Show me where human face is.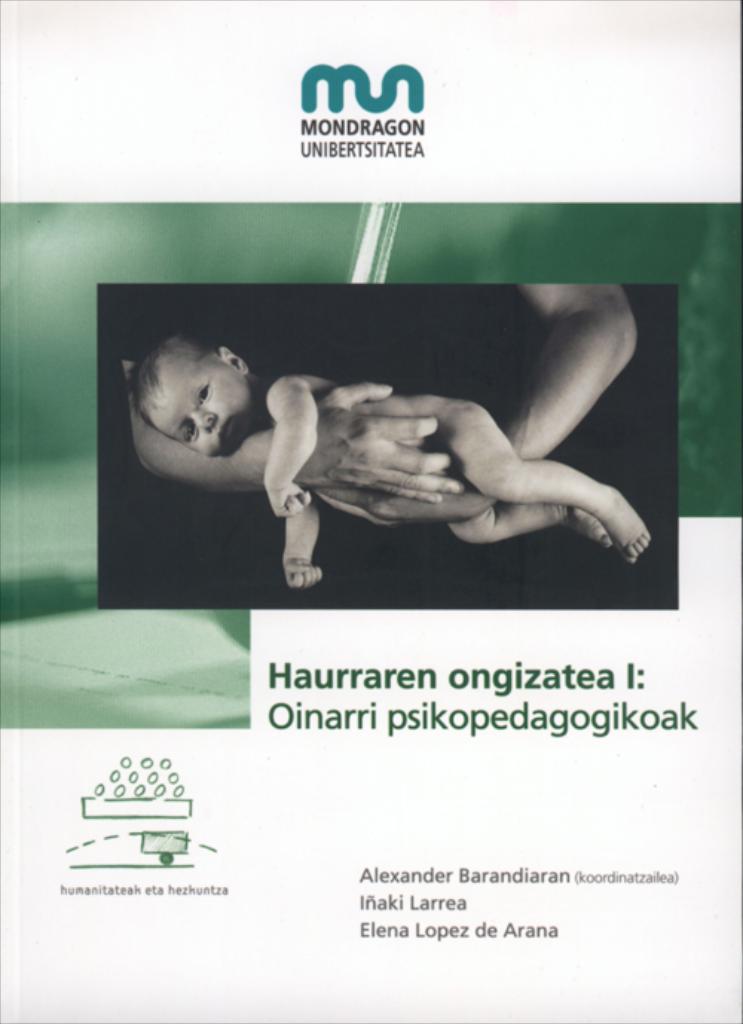
human face is at region(150, 357, 241, 455).
